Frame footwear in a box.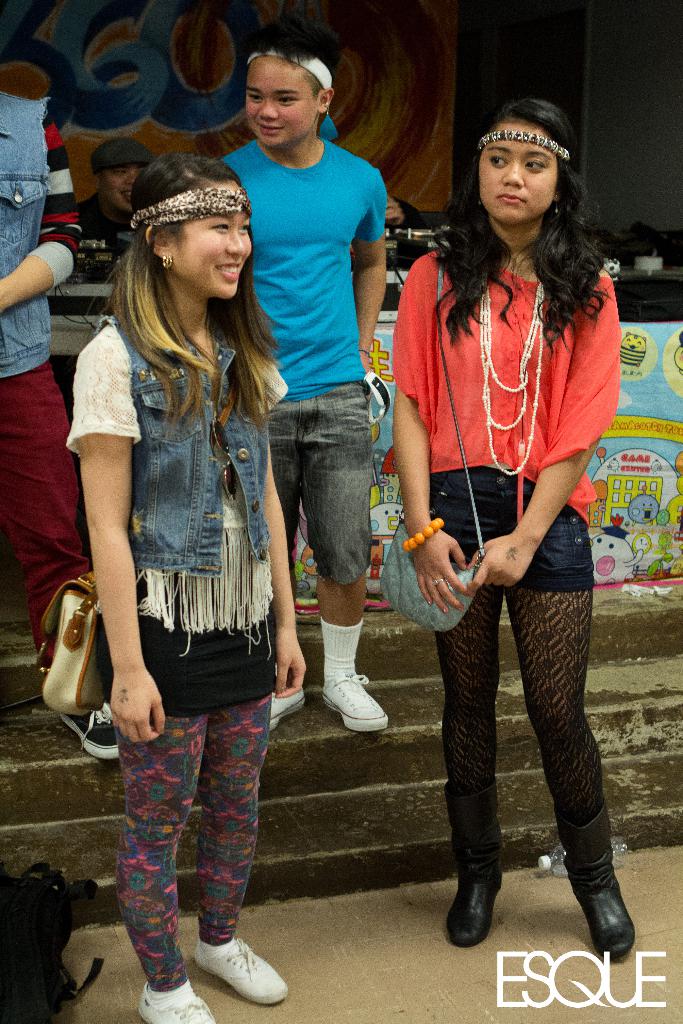
box=[551, 796, 647, 966].
